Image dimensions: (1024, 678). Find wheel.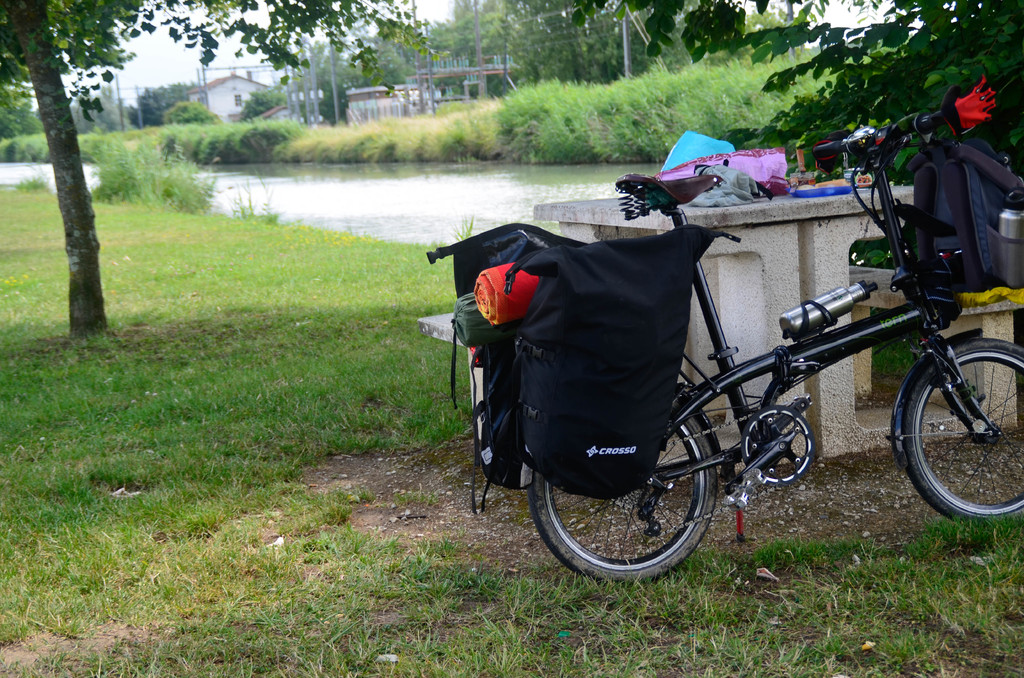
(left=898, top=343, right=1013, bottom=524).
